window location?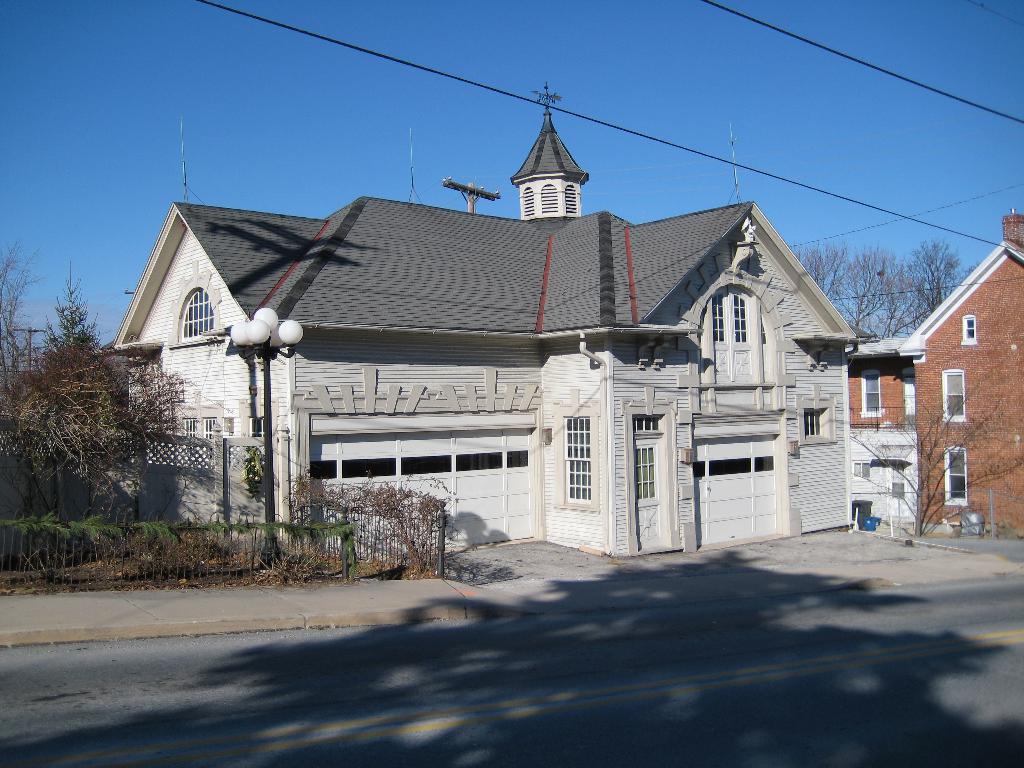
(x1=861, y1=370, x2=882, y2=417)
